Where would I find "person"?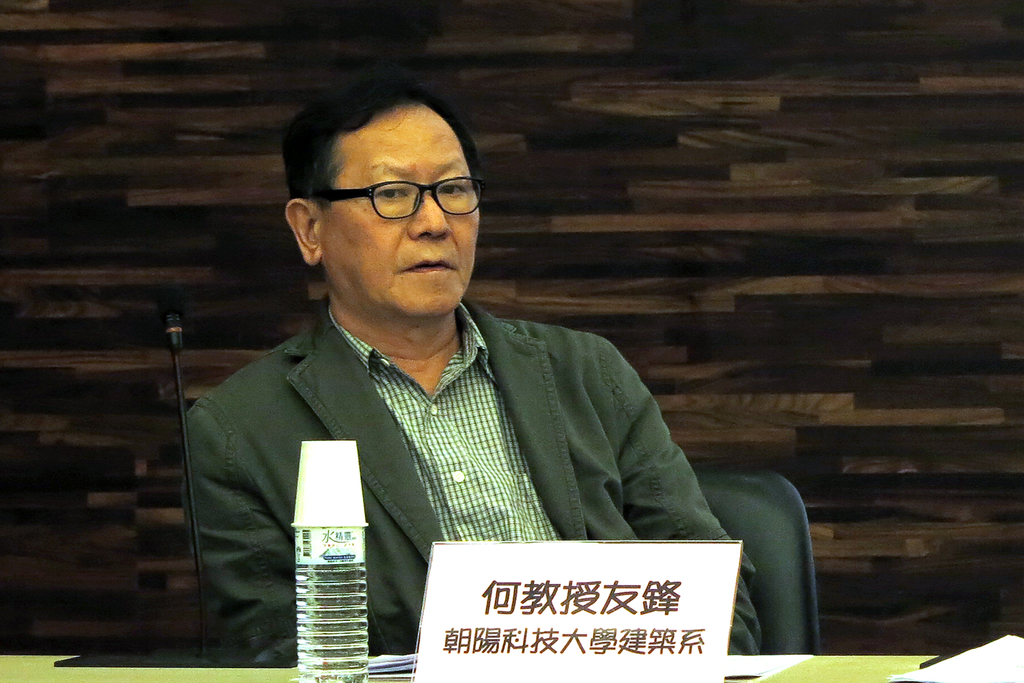
At select_region(214, 84, 827, 638).
